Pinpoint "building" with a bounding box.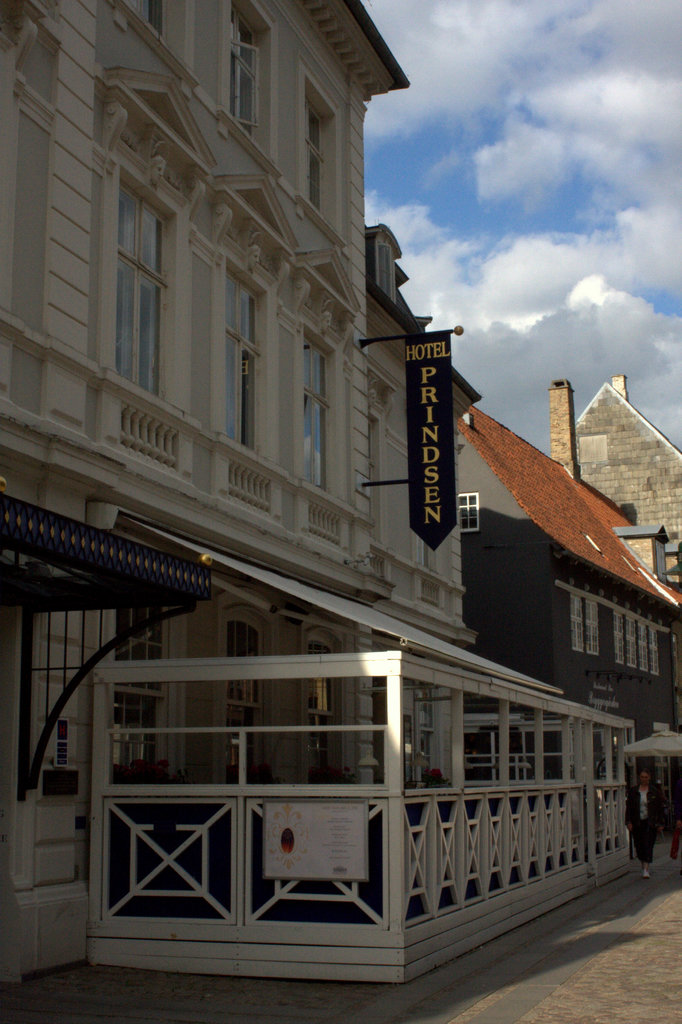
detection(539, 371, 681, 580).
